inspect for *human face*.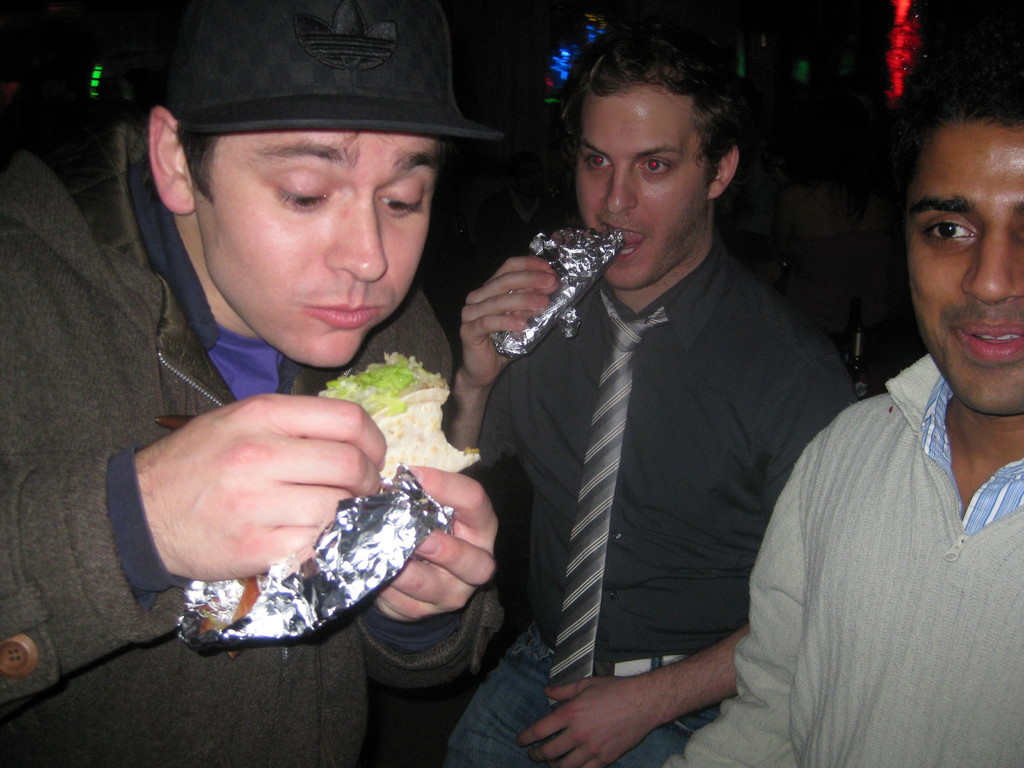
Inspection: bbox=(574, 84, 714, 287).
